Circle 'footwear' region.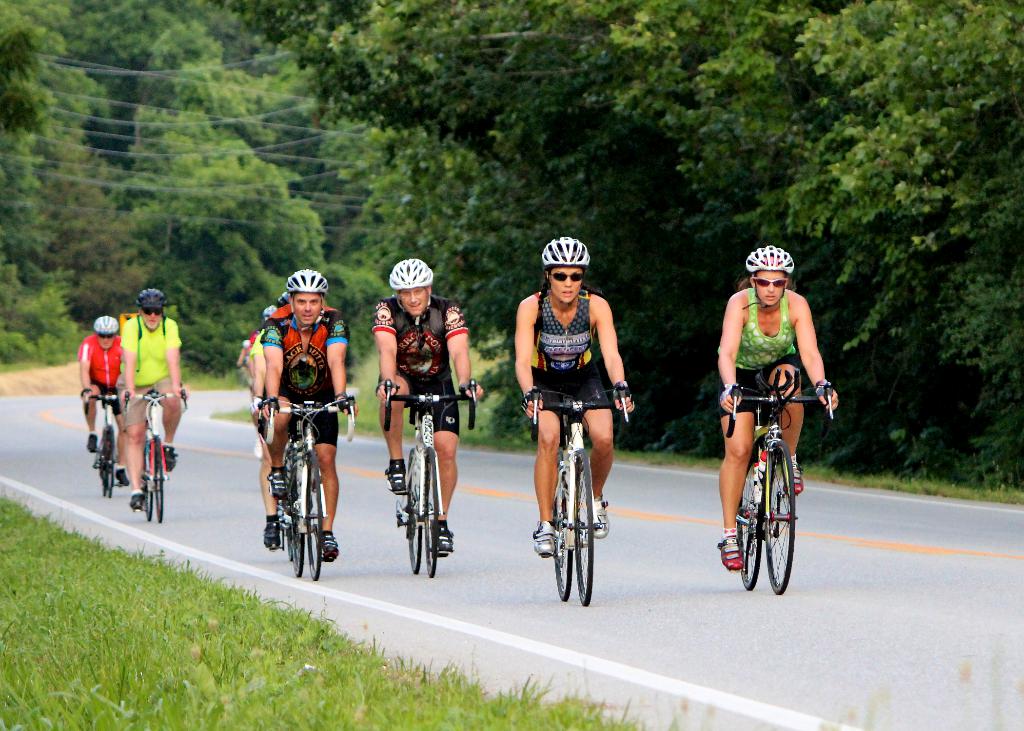
Region: {"x1": 259, "y1": 519, "x2": 283, "y2": 552}.
